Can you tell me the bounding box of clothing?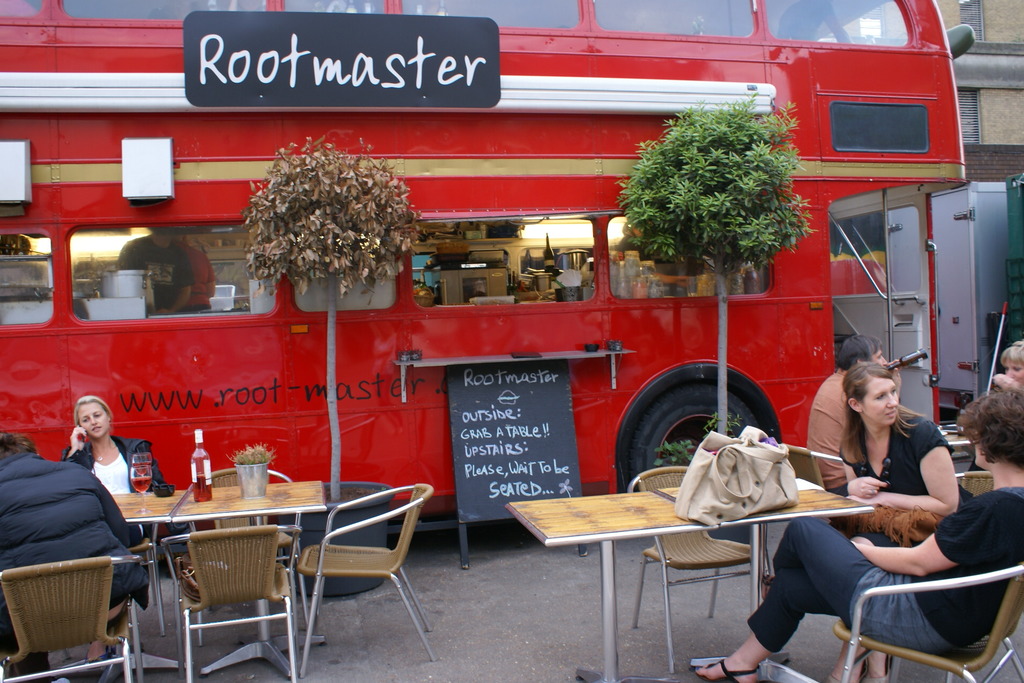
751:493:1023:667.
